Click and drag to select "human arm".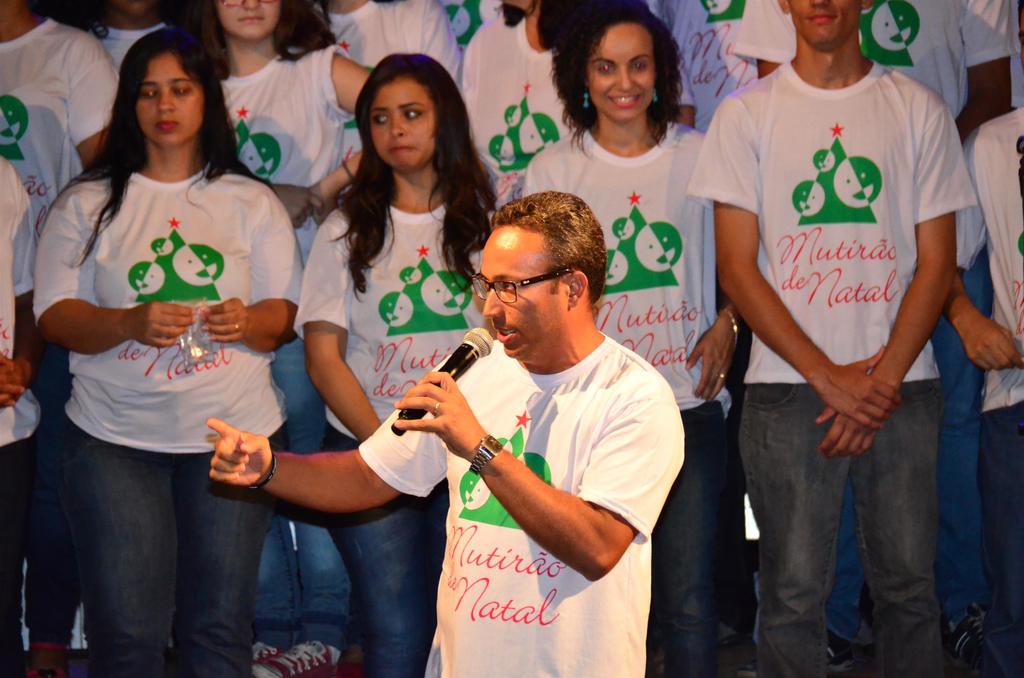
Selection: box=[729, 1, 795, 81].
